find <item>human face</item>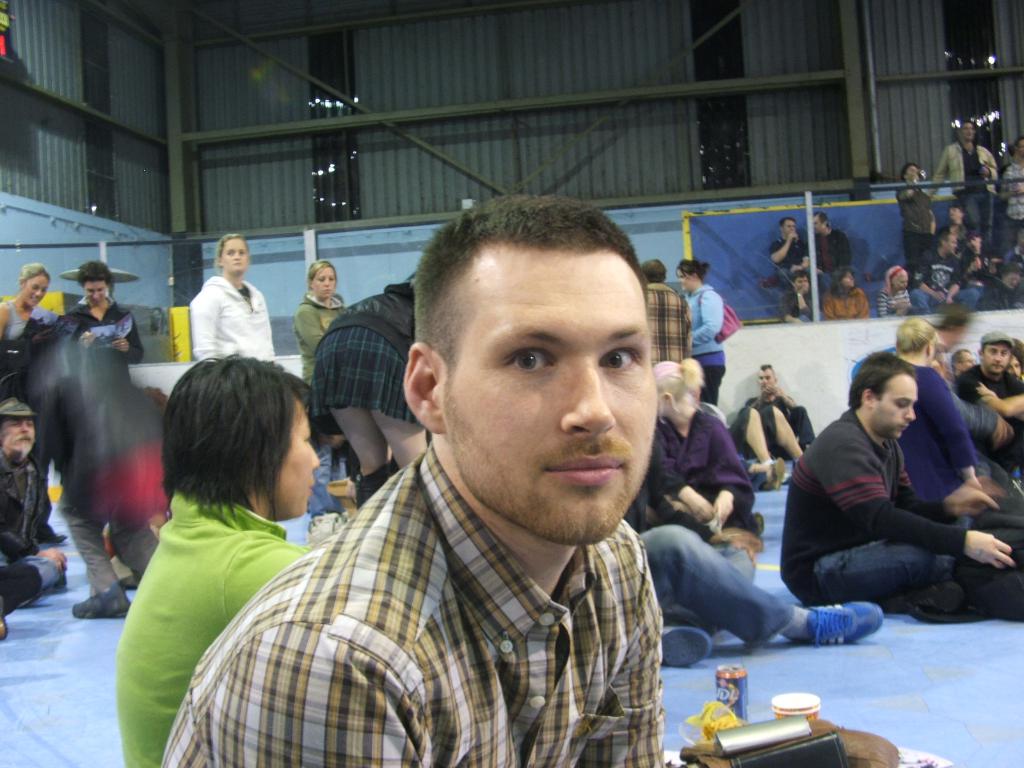
pyautogui.locateOnScreen(756, 369, 772, 394)
